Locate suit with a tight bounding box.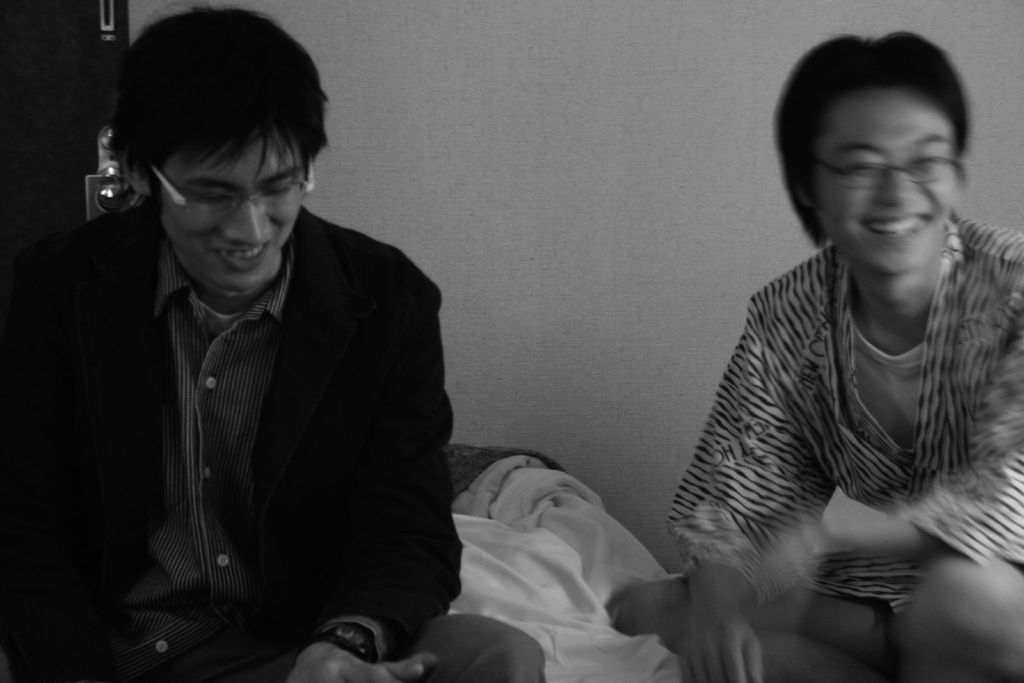
[x1=38, y1=152, x2=465, y2=662].
